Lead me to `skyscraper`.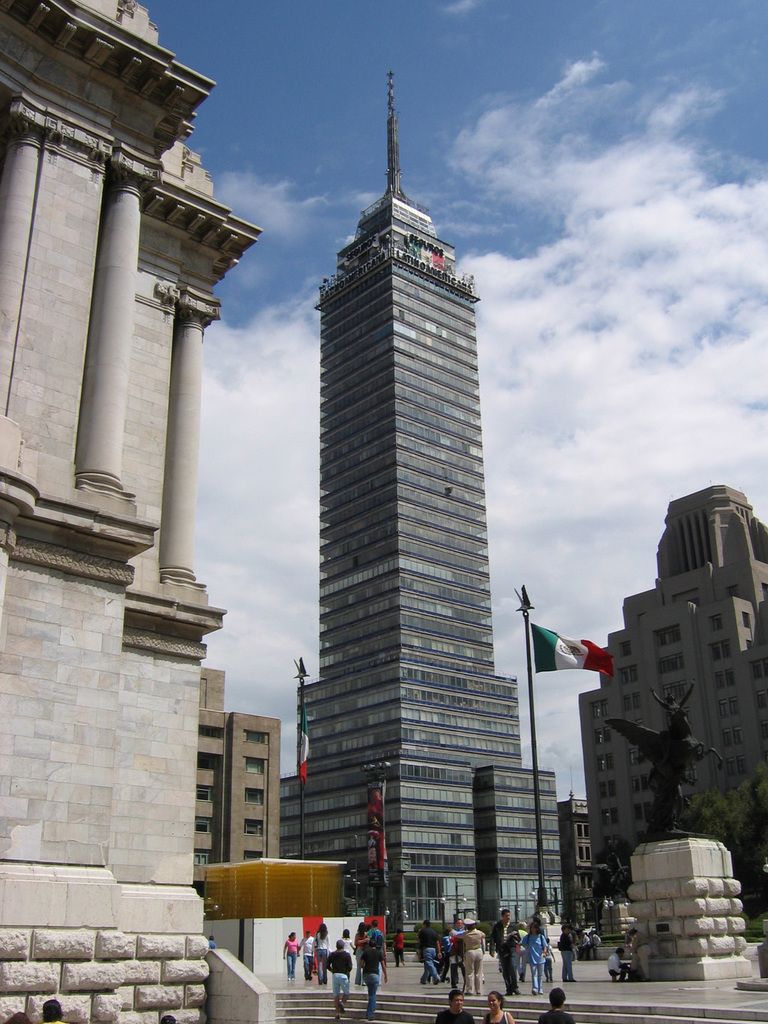
Lead to (0,0,227,1023).
